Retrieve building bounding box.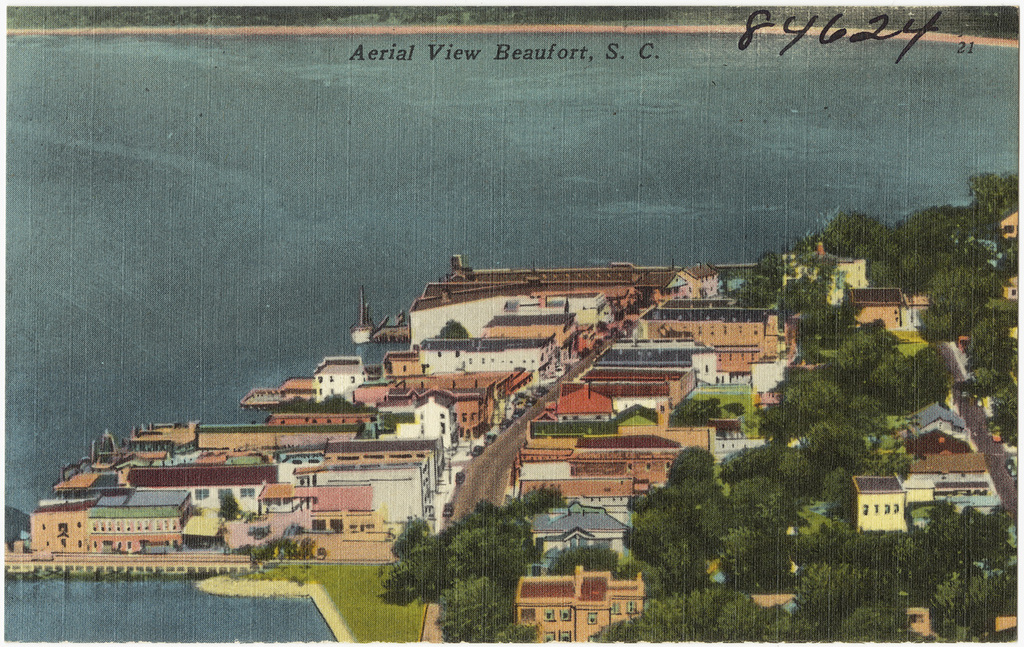
Bounding box: Rect(515, 564, 645, 646).
